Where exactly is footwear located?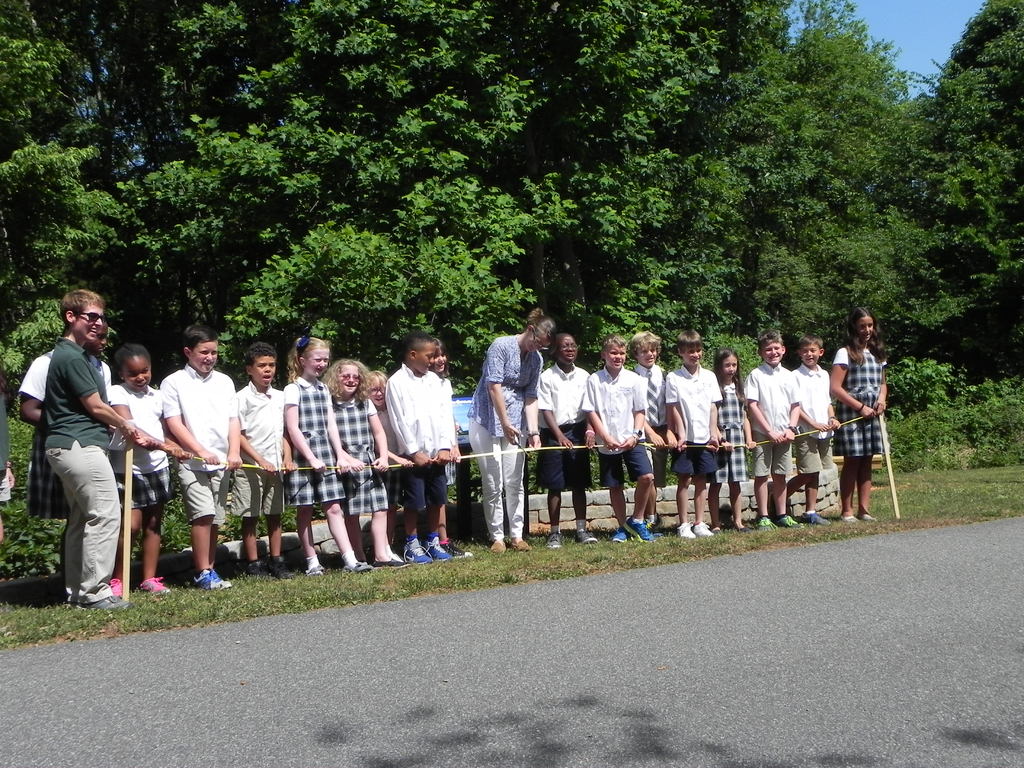
Its bounding box is (x1=755, y1=517, x2=776, y2=528).
